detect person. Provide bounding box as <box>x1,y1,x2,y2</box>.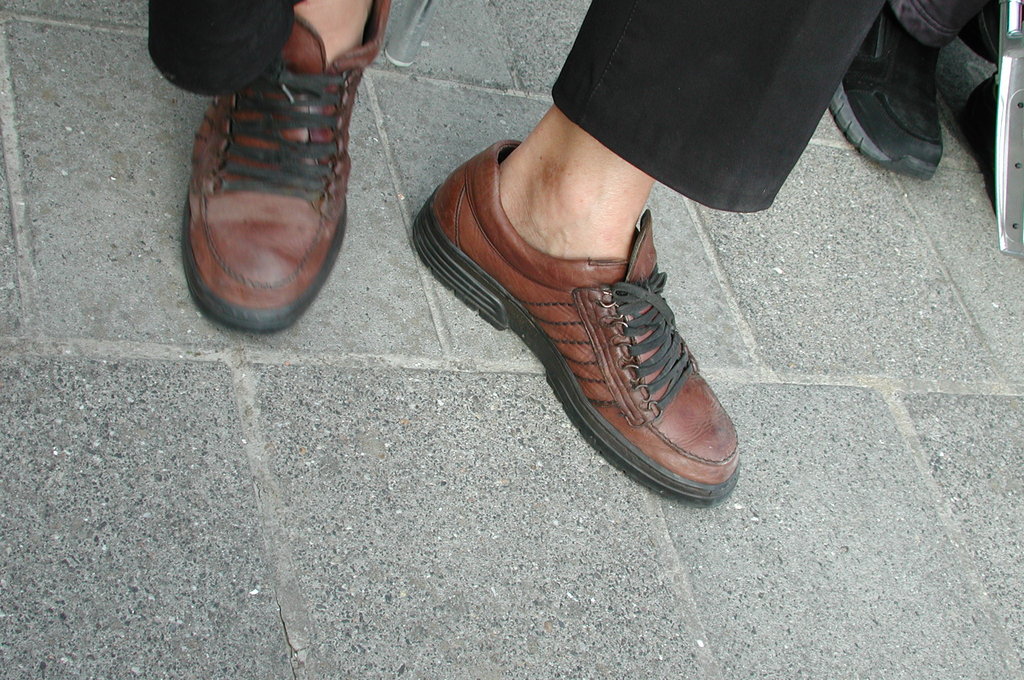
<box>833,0,1000,210</box>.
